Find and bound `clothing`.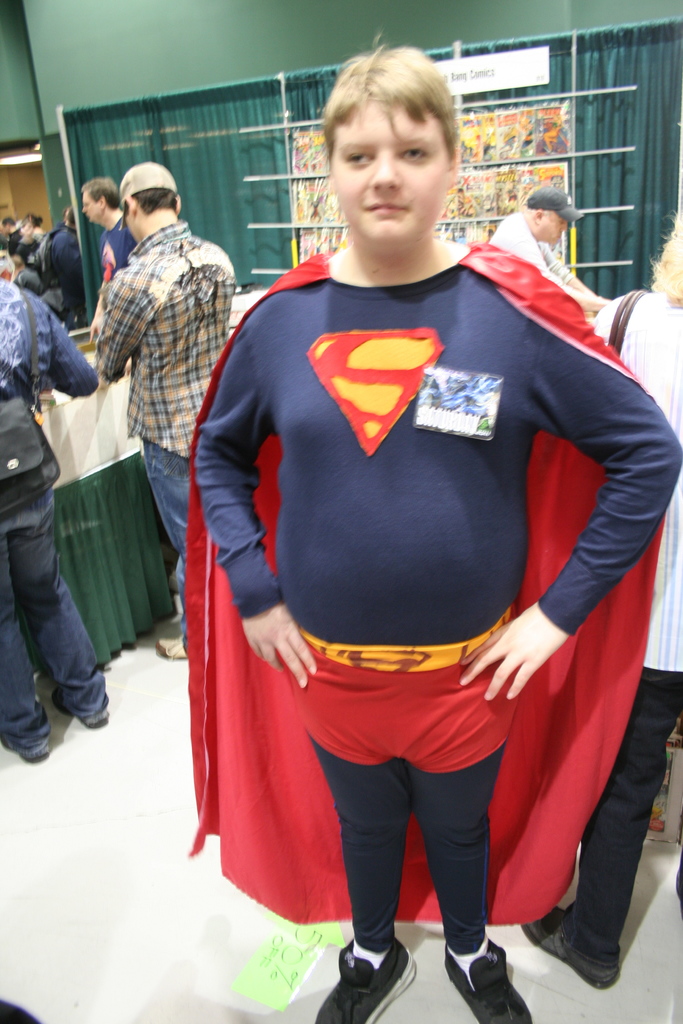
Bound: bbox=[42, 225, 96, 317].
